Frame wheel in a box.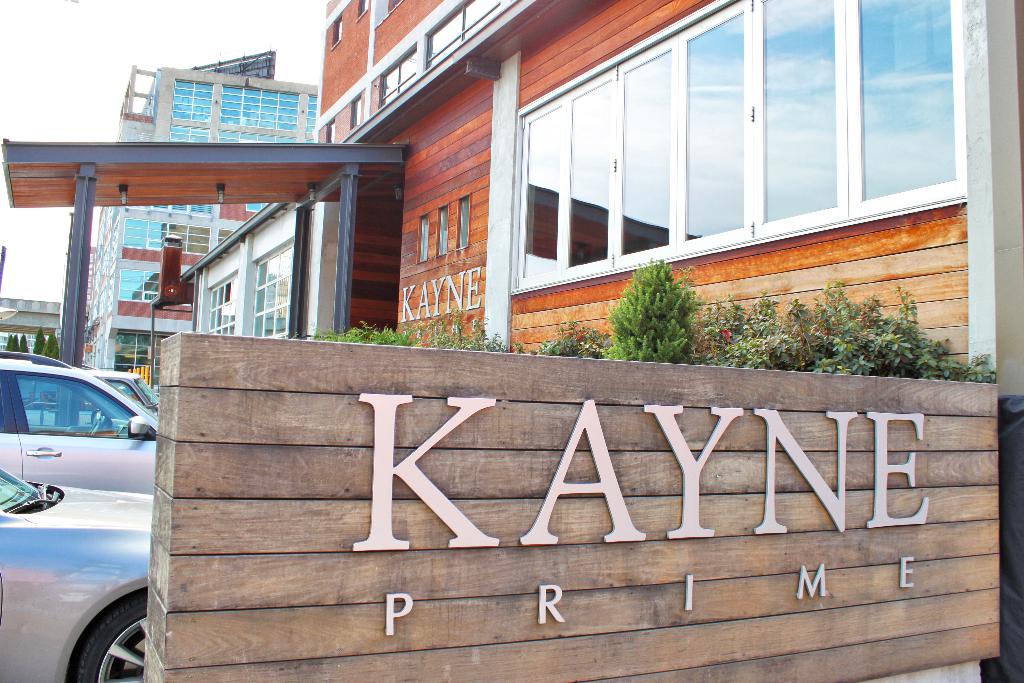
(84,415,104,438).
